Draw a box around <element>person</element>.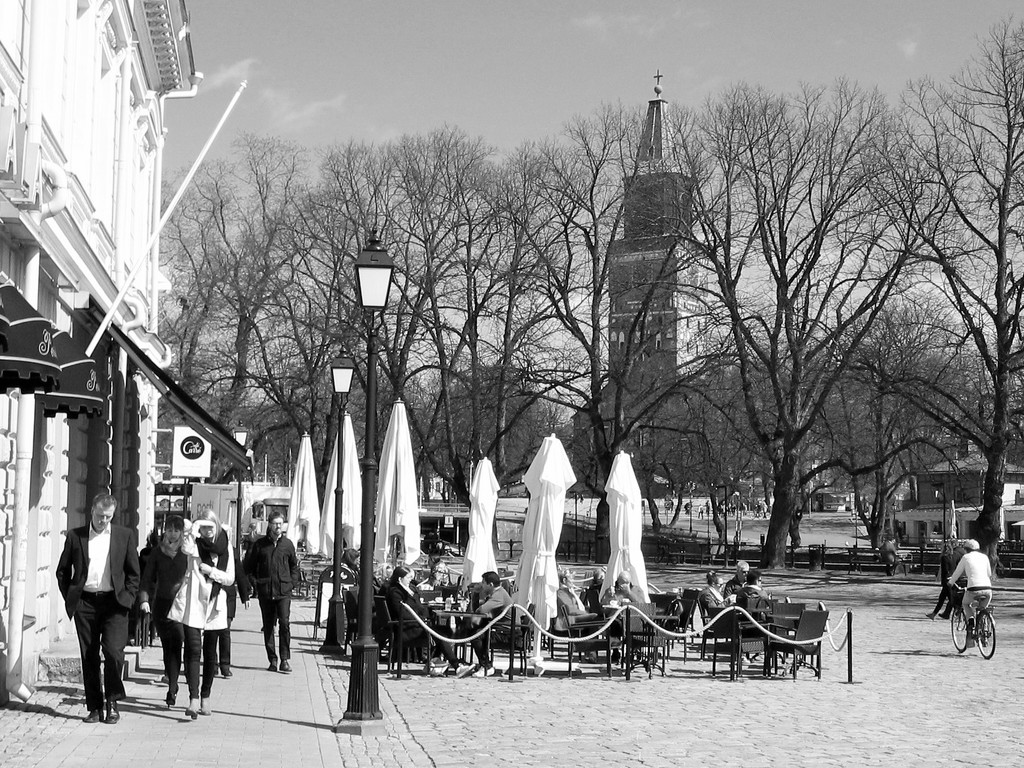
bbox=[700, 505, 705, 522].
